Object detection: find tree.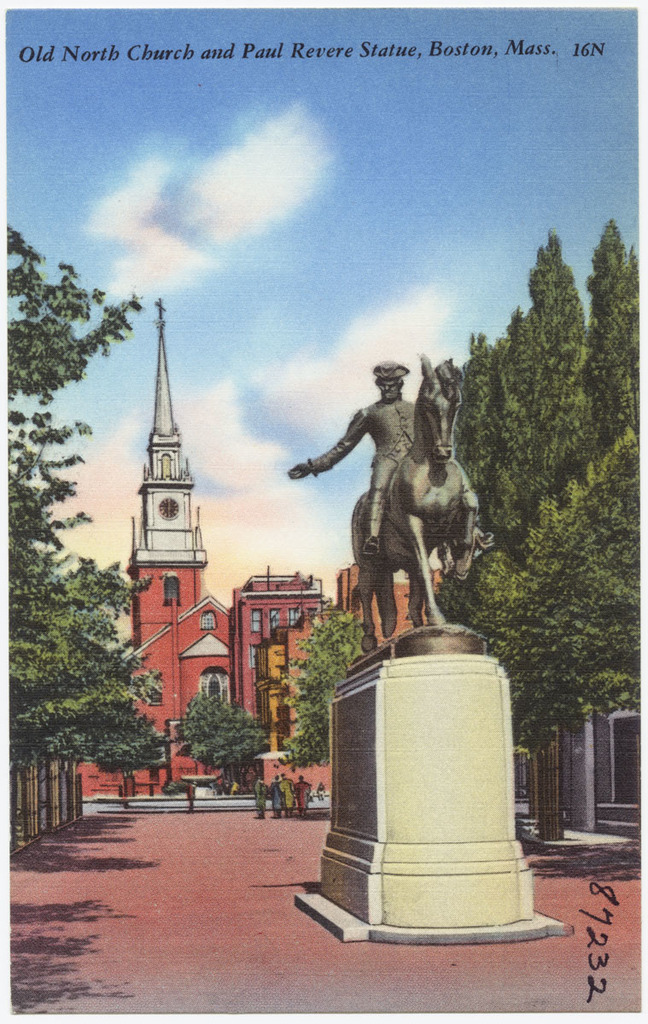
(90,699,161,819).
